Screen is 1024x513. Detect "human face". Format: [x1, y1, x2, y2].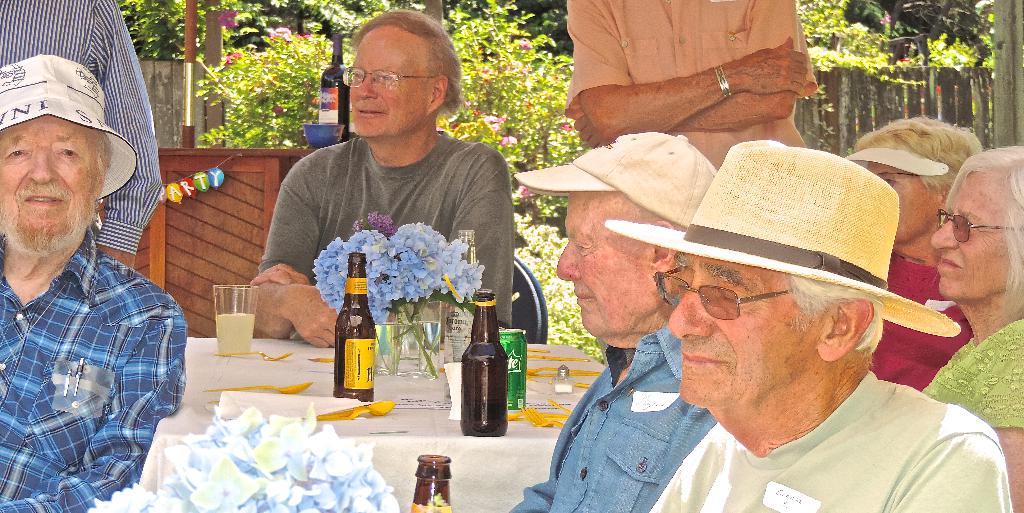
[349, 25, 427, 138].
